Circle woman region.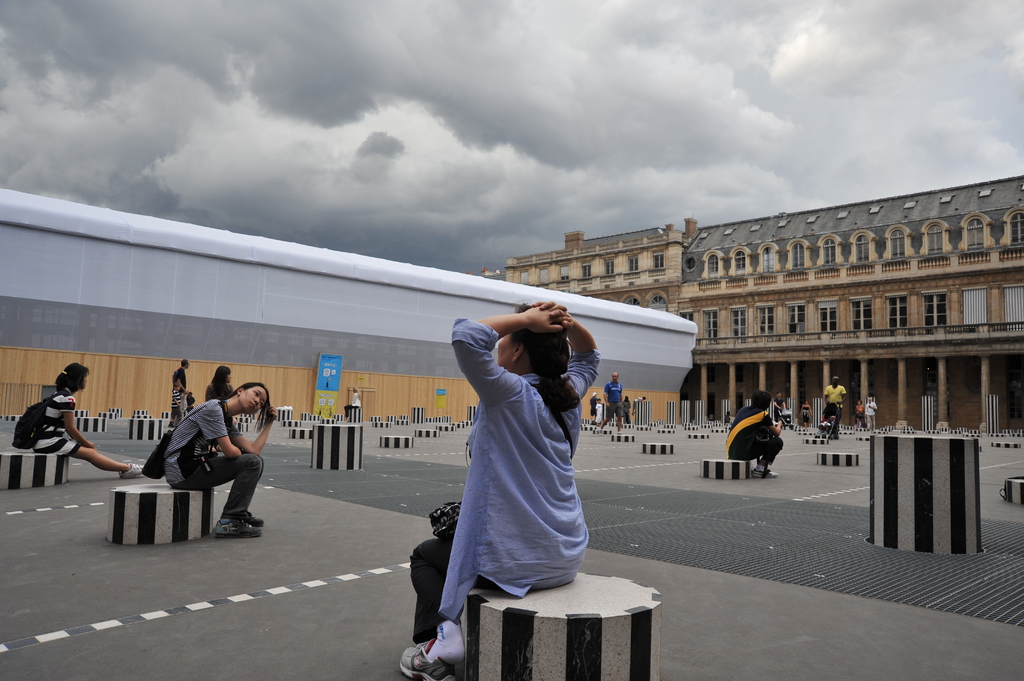
Region: 429:288:604:639.
